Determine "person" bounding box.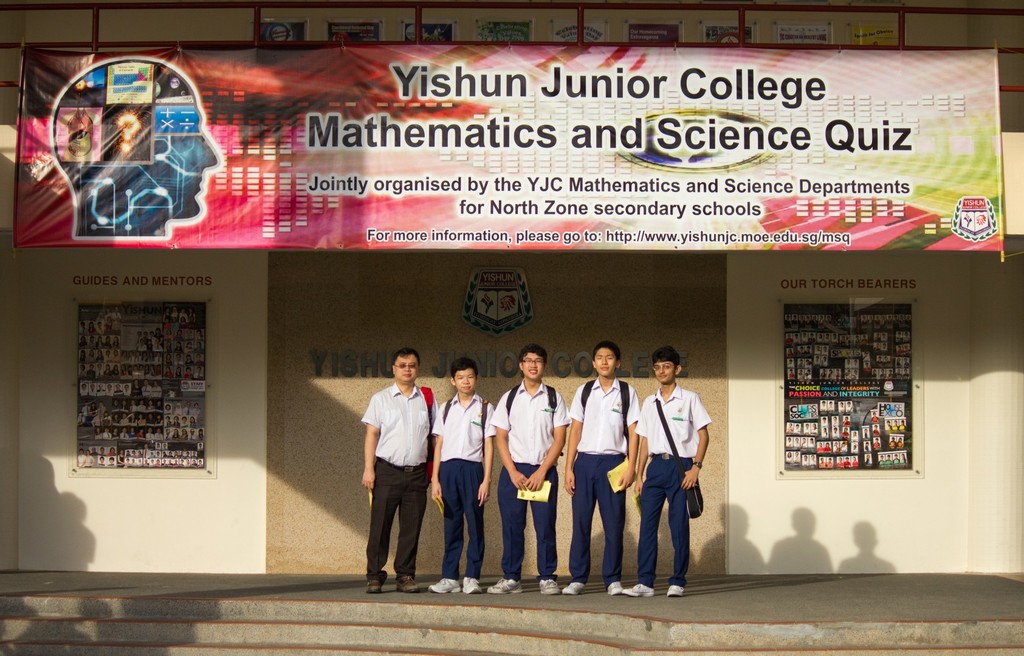
Determined: {"left": 495, "top": 326, "right": 552, "bottom": 589}.
